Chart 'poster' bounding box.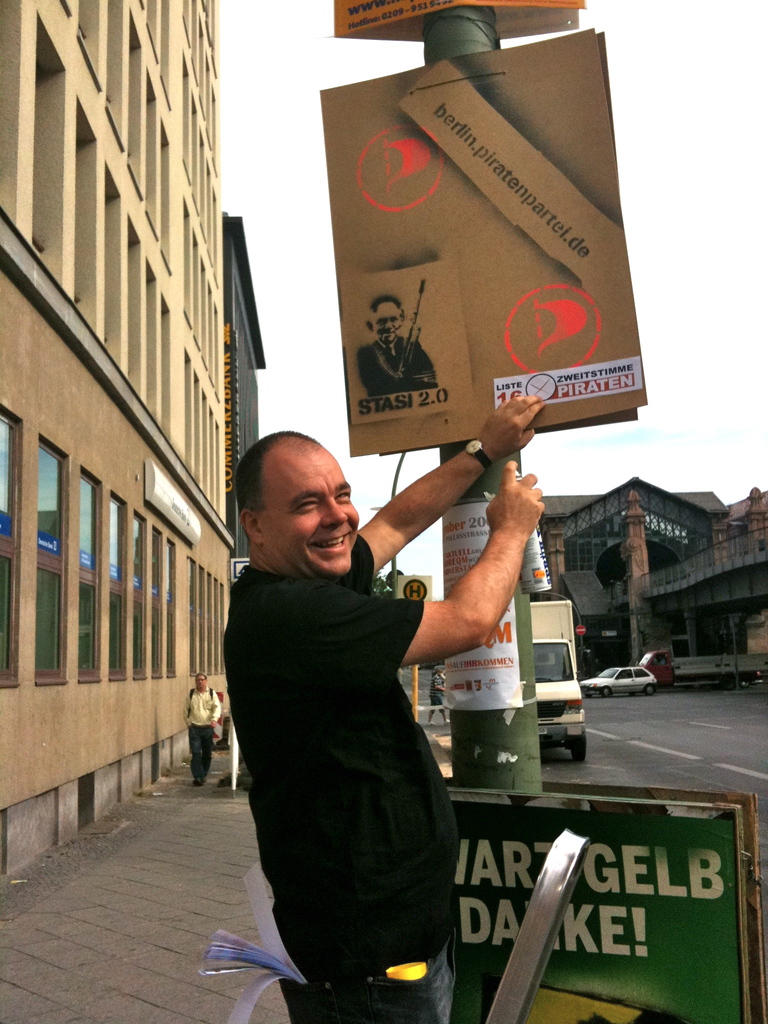
Charted: bbox(450, 797, 748, 1023).
